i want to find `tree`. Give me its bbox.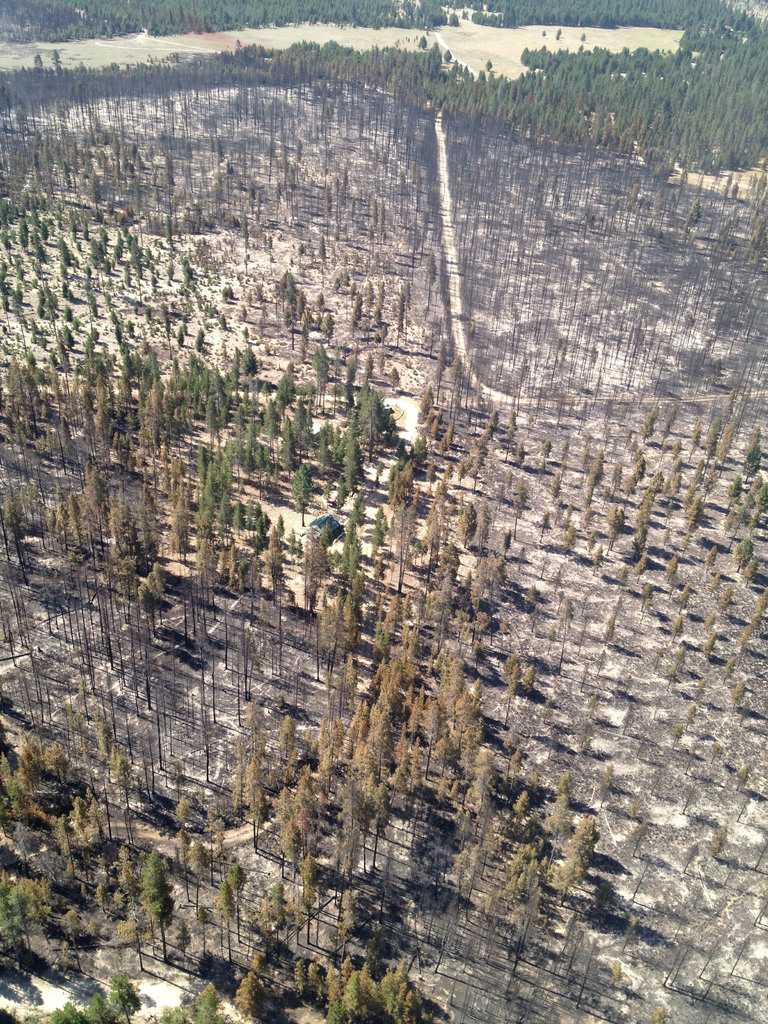
{"x1": 226, "y1": 865, "x2": 243, "y2": 893}.
